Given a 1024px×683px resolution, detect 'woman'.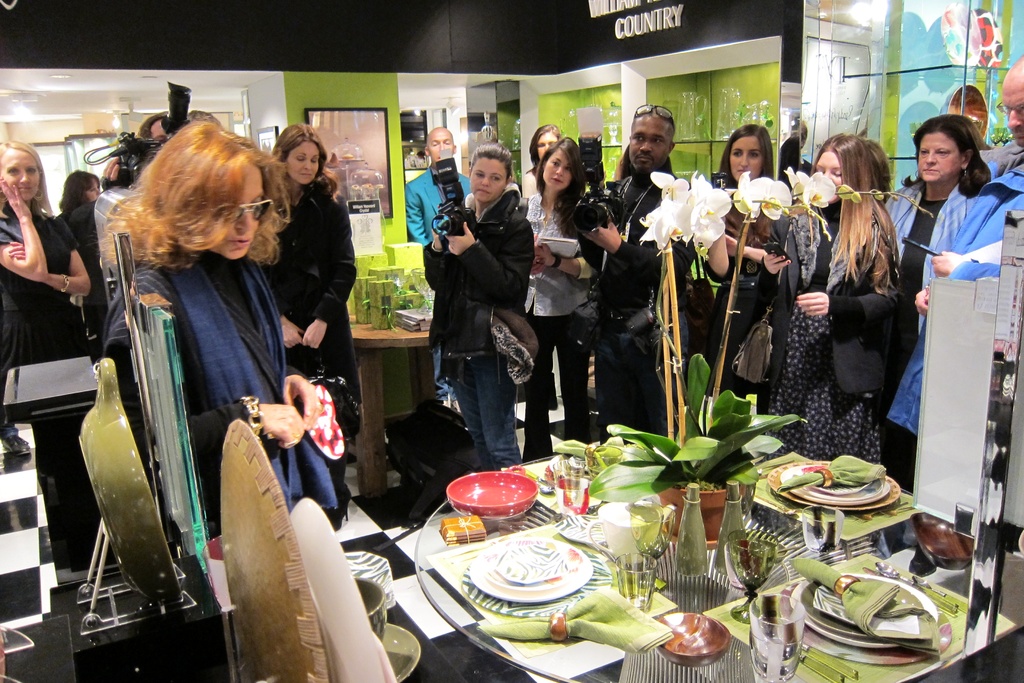
bbox=(520, 138, 594, 458).
